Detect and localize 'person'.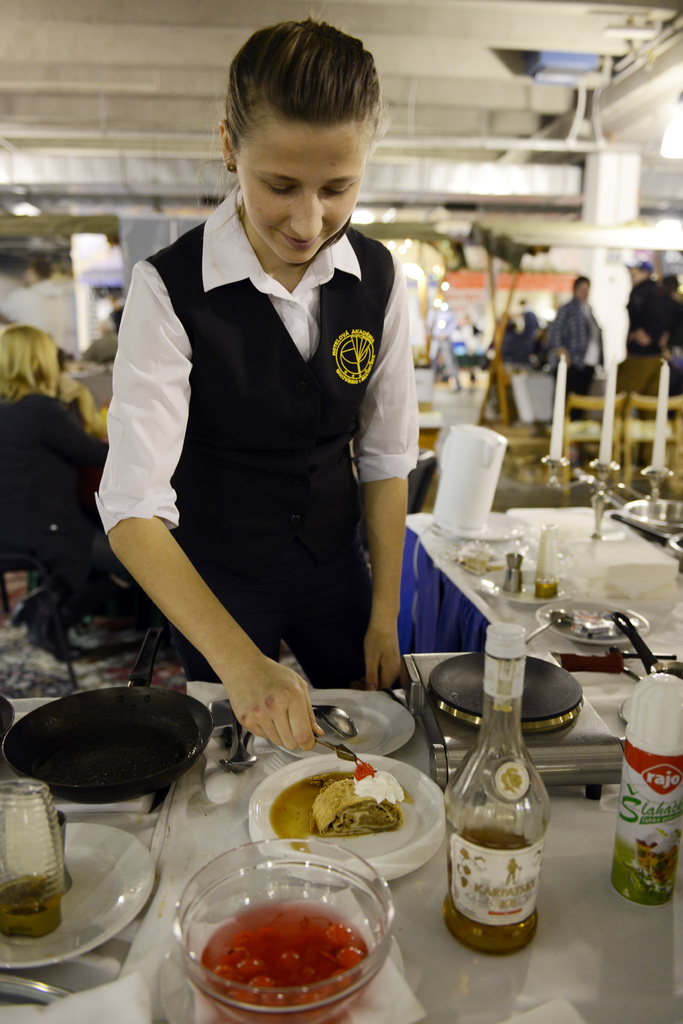
Localized at 547/276/606/438.
